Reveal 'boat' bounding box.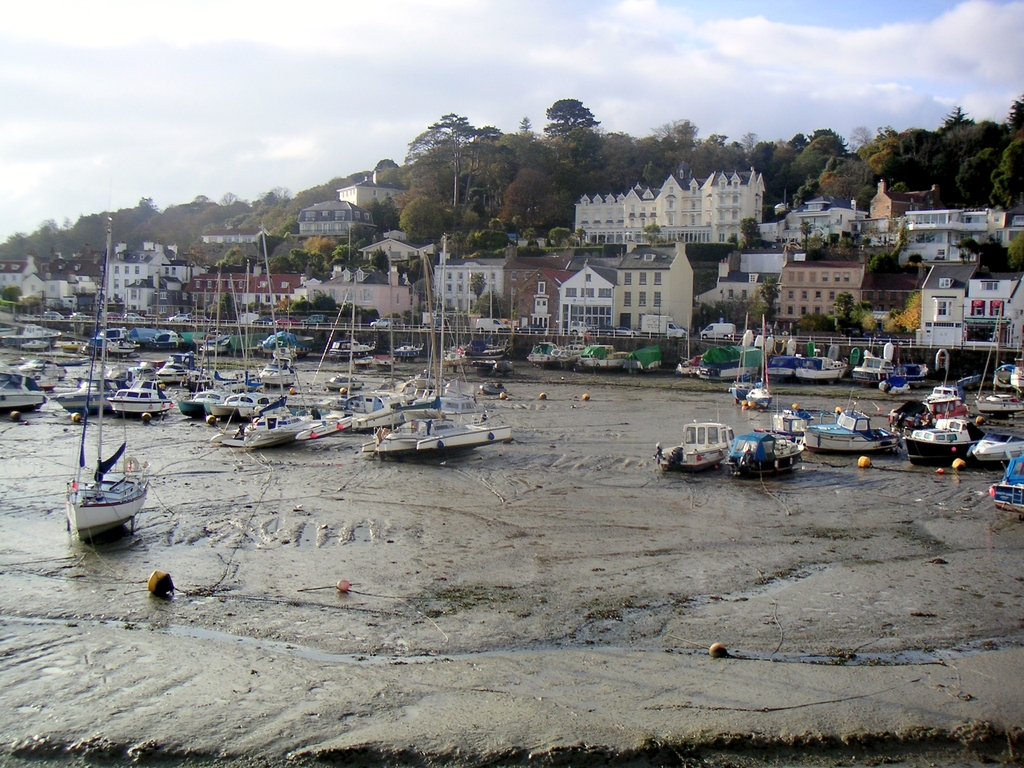
Revealed: [x1=63, y1=212, x2=152, y2=540].
